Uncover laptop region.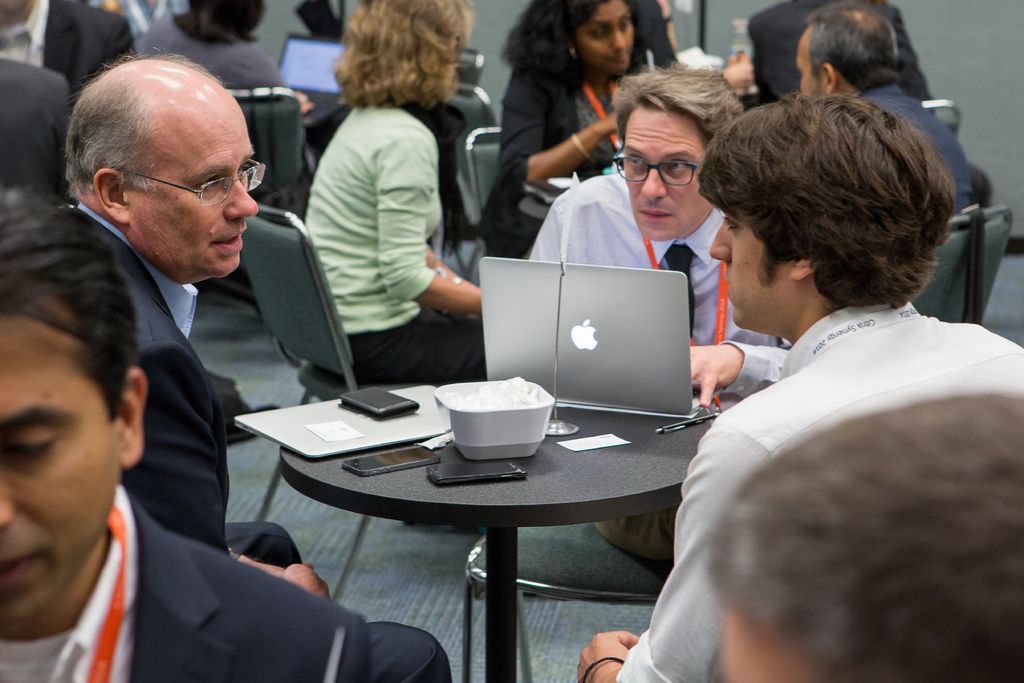
Uncovered: 278:35:349:129.
